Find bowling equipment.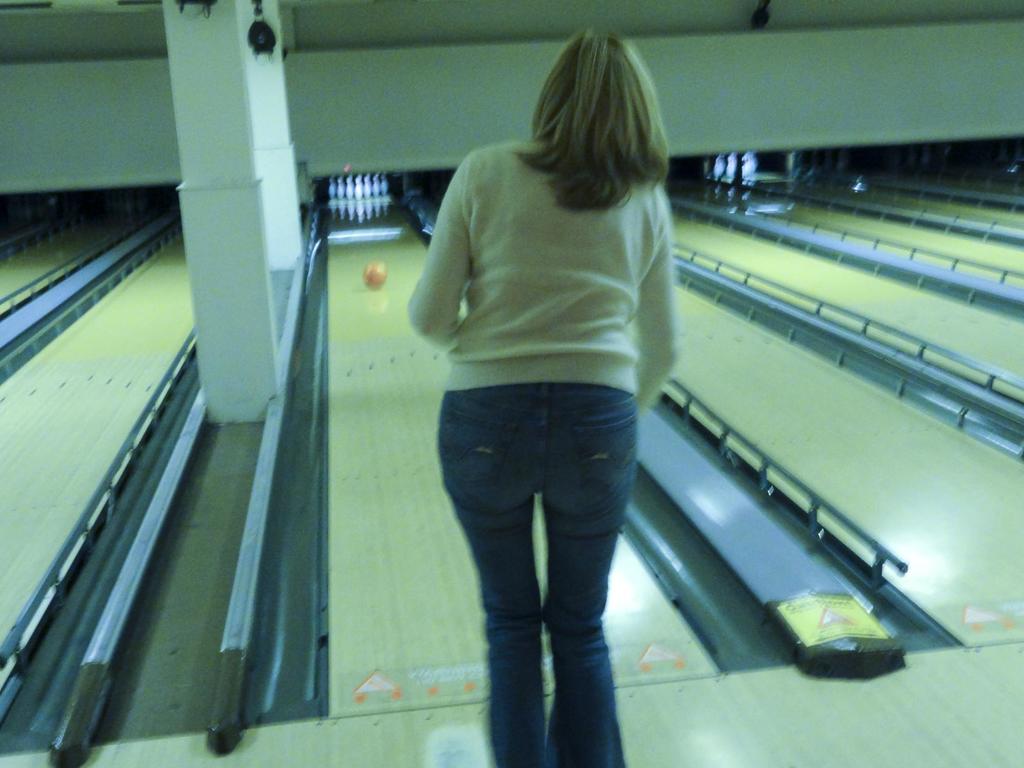
x1=739 y1=152 x2=760 y2=183.
